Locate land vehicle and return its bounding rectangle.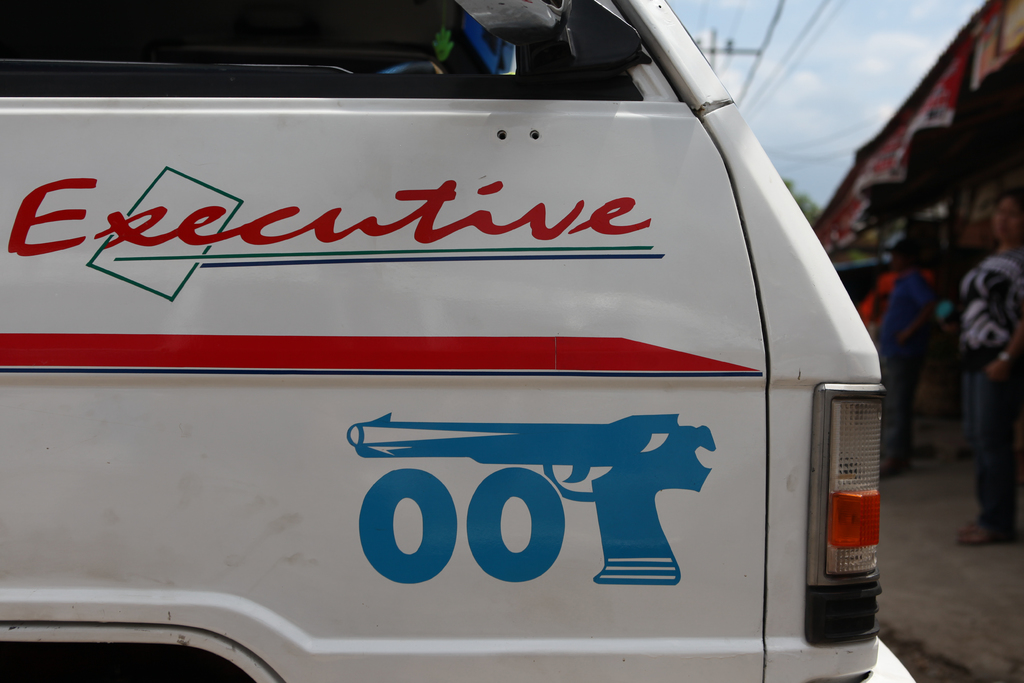
<region>81, 10, 901, 682</region>.
